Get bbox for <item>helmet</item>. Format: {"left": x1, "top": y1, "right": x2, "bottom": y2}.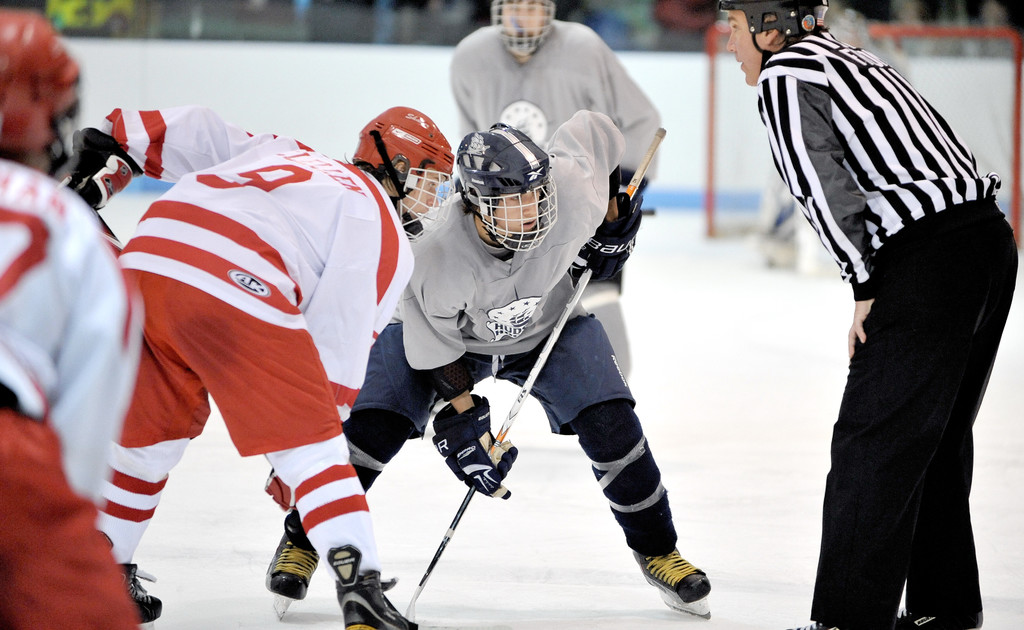
{"left": 490, "top": 0, "right": 572, "bottom": 65}.
